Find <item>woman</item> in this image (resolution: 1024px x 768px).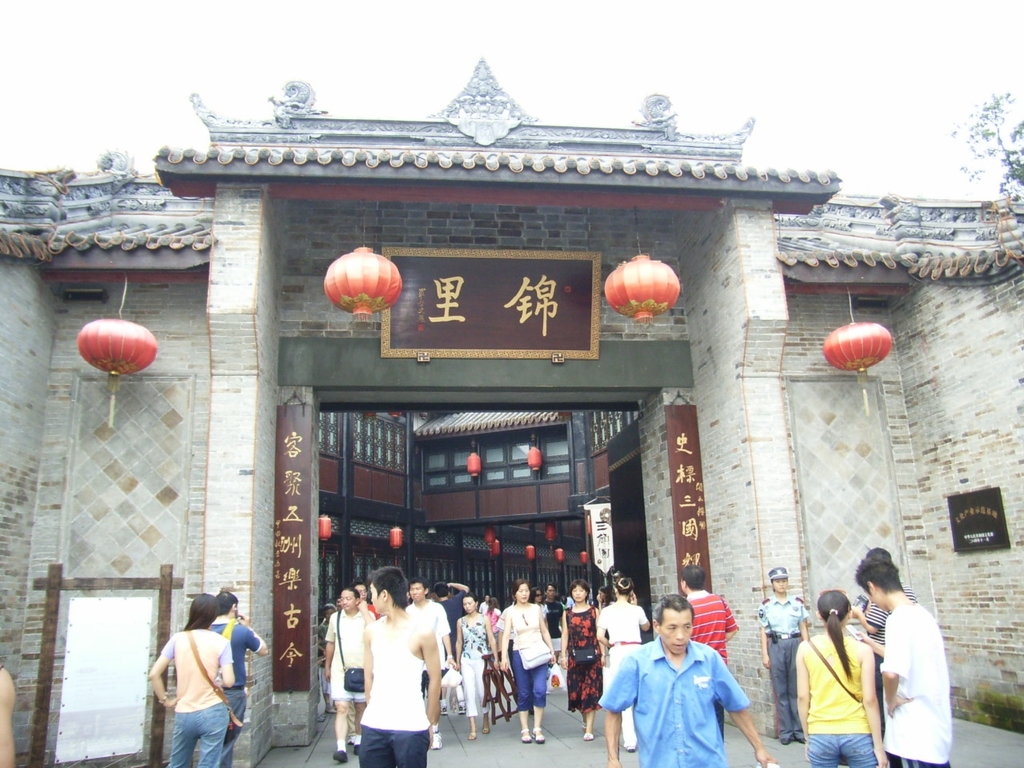
detection(560, 578, 608, 742).
